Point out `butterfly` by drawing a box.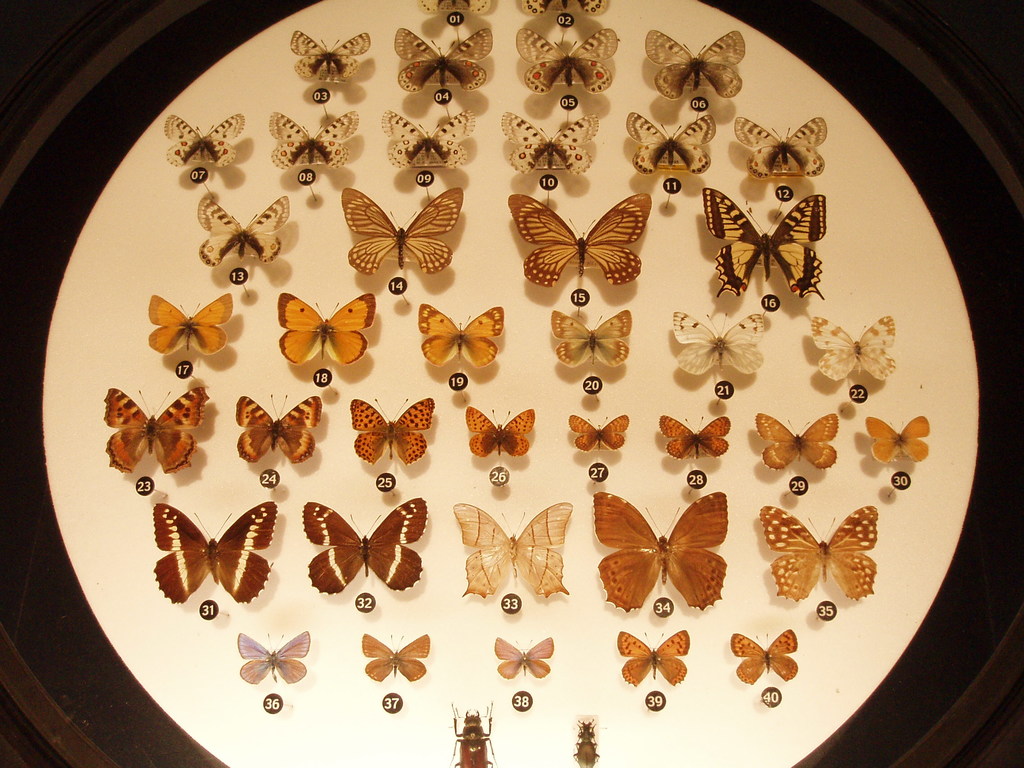
box=[658, 415, 730, 460].
